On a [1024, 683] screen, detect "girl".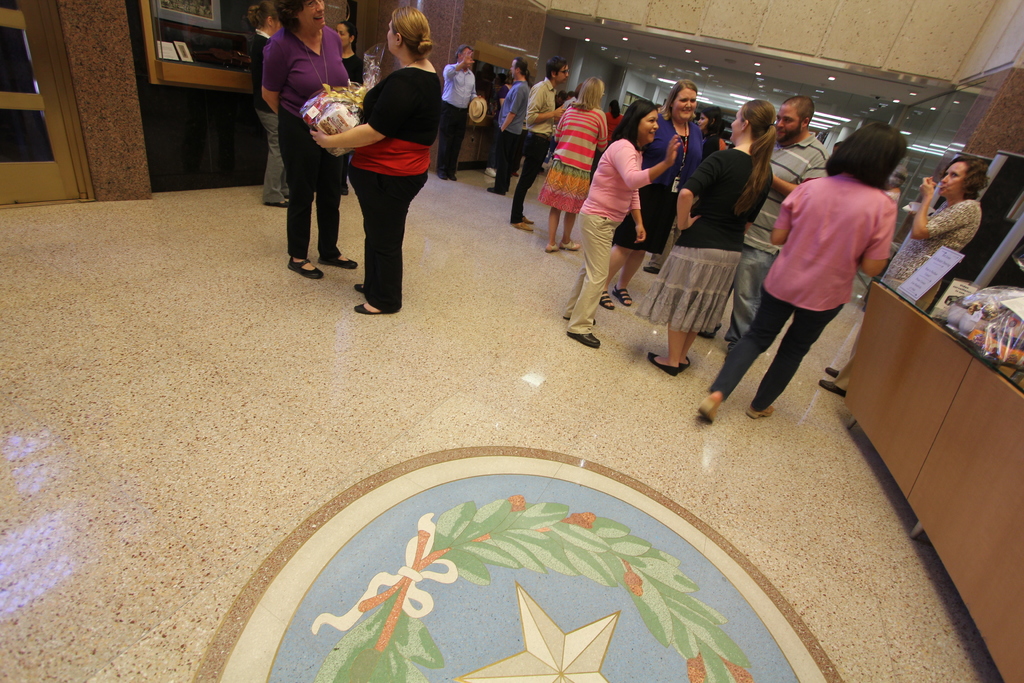
<region>644, 96, 778, 377</region>.
